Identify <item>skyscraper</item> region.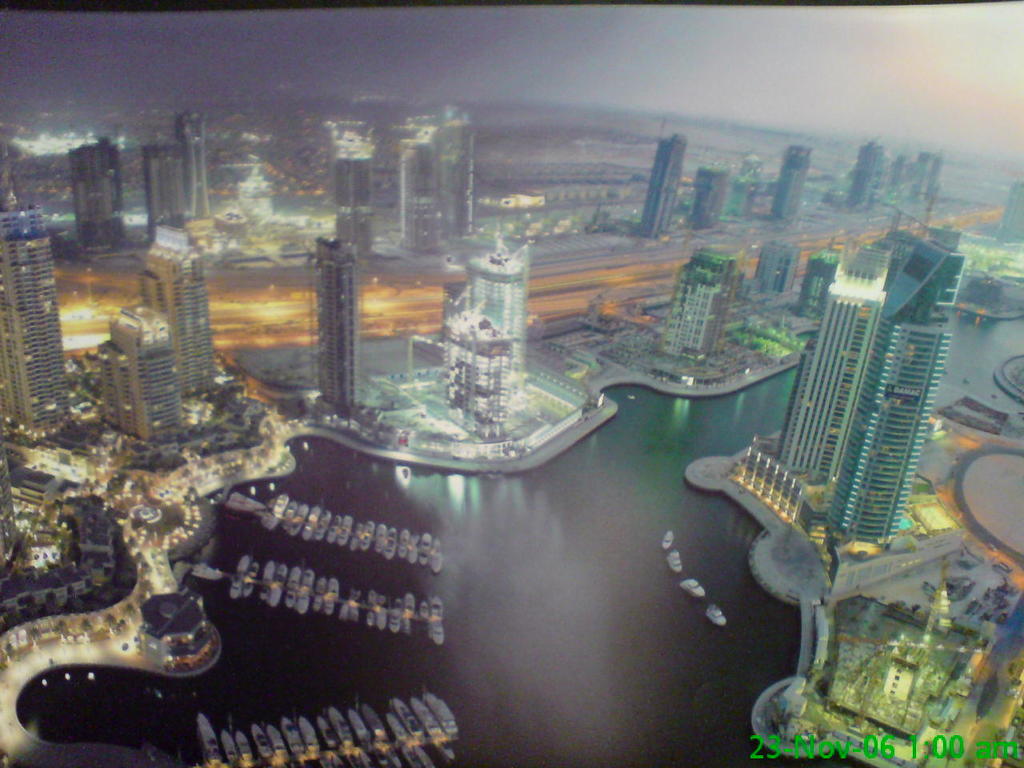
Region: bbox=(141, 218, 217, 404).
